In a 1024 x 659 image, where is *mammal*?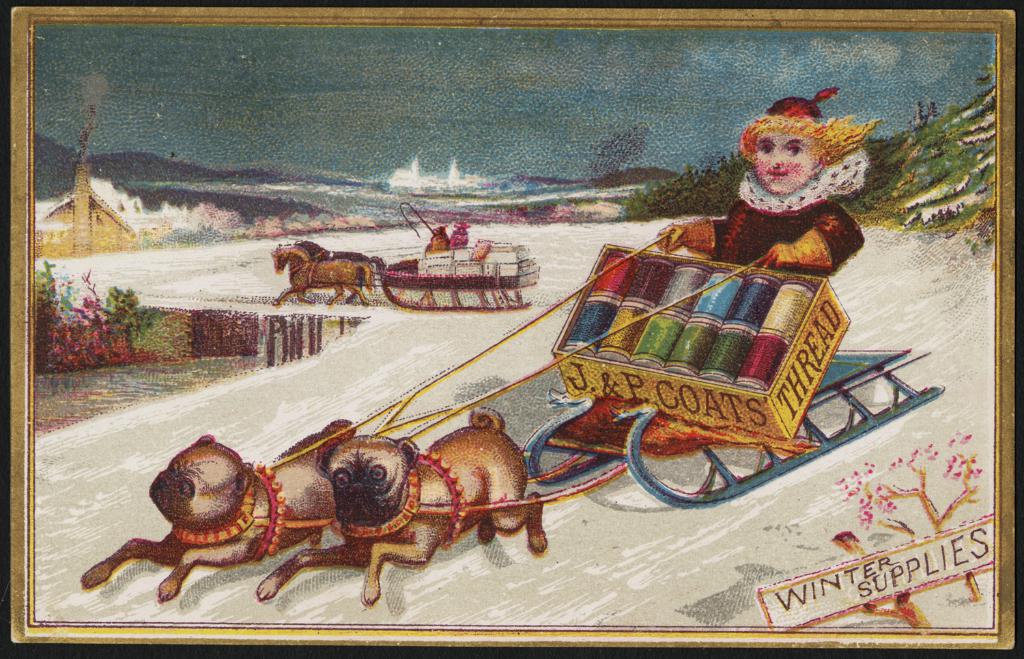
detection(657, 94, 866, 280).
